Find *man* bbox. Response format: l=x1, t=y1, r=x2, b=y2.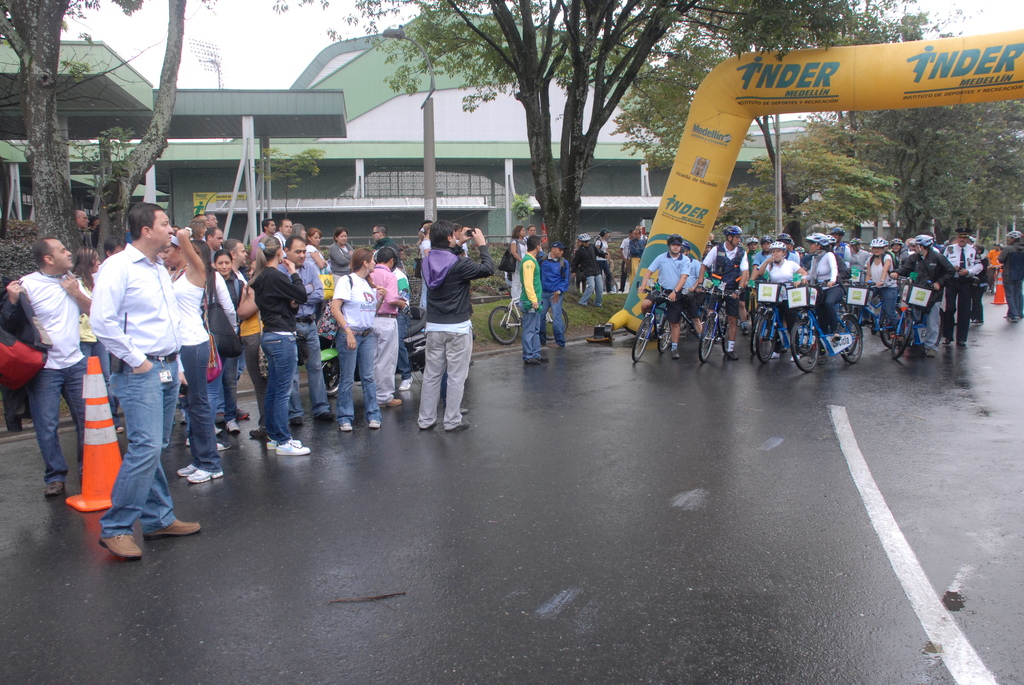
l=278, t=236, r=337, b=428.
